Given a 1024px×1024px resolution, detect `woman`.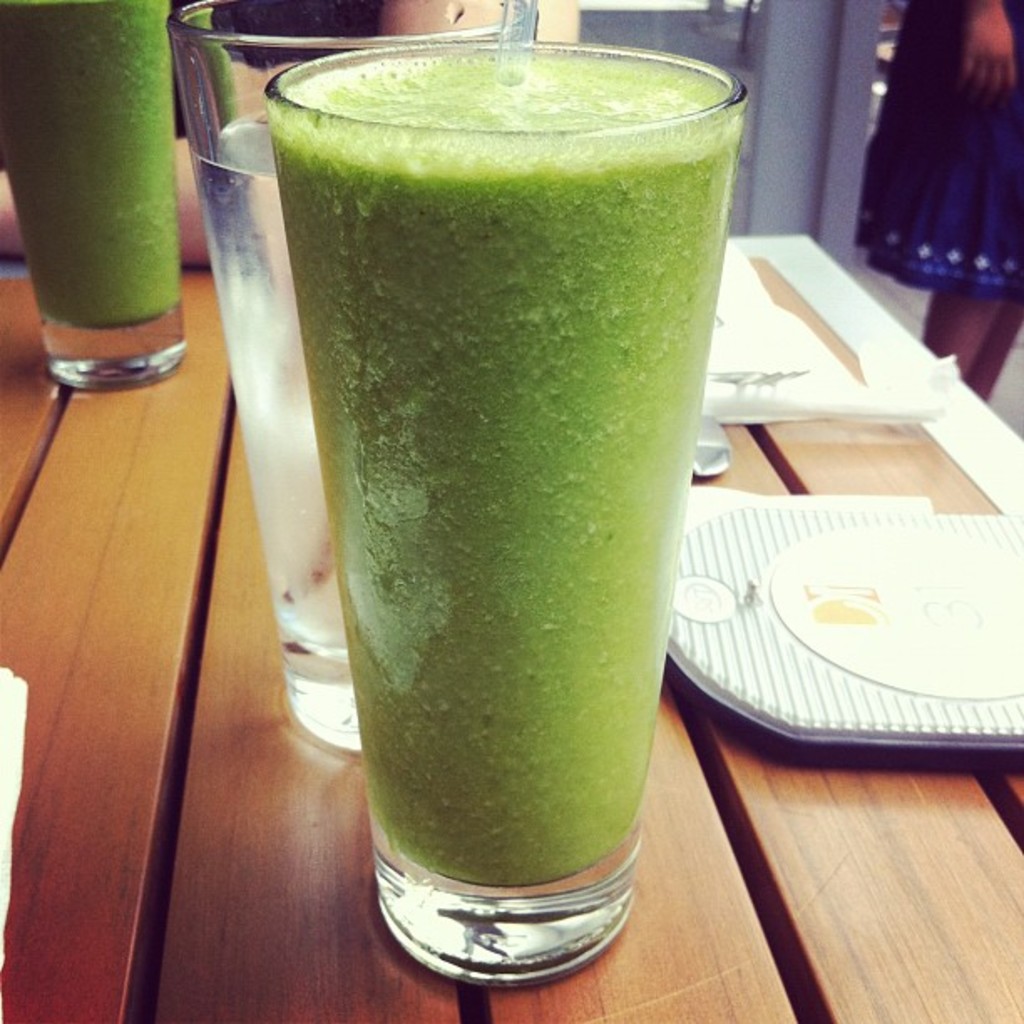
x1=852 y1=0 x2=1022 y2=407.
